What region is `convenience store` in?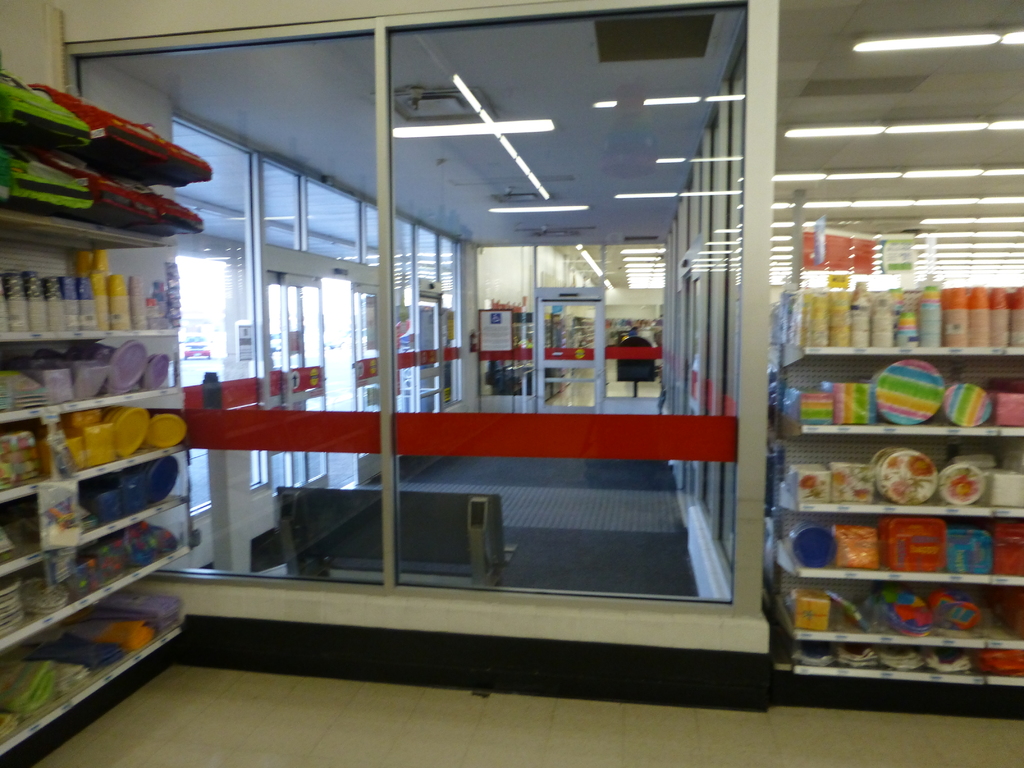
crop(0, 0, 1023, 767).
